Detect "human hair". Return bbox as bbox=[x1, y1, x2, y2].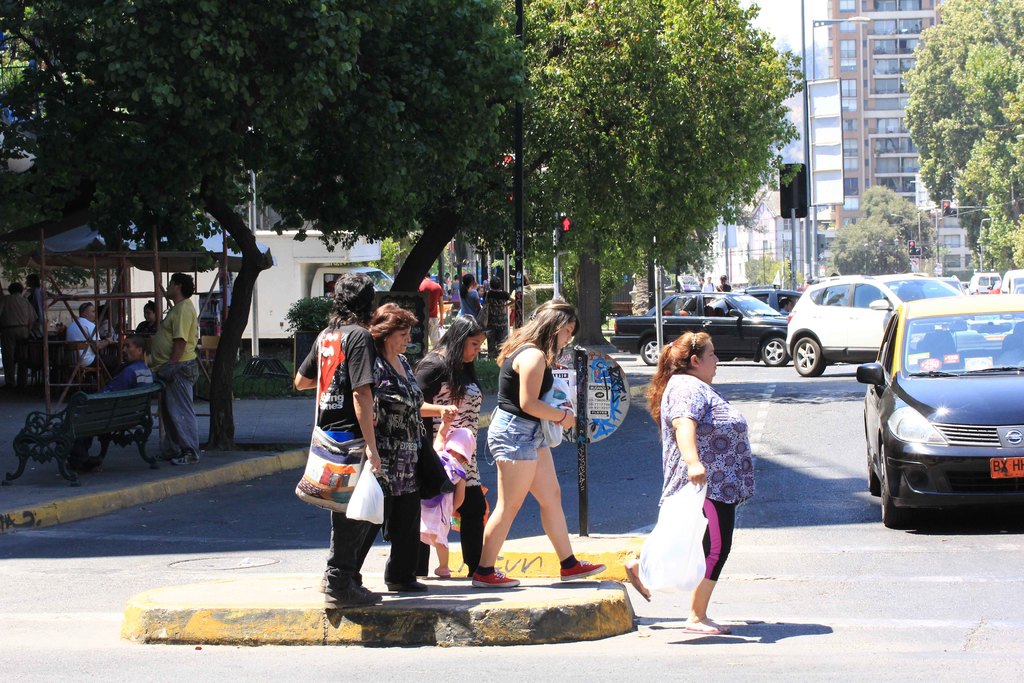
bbox=[125, 335, 146, 348].
